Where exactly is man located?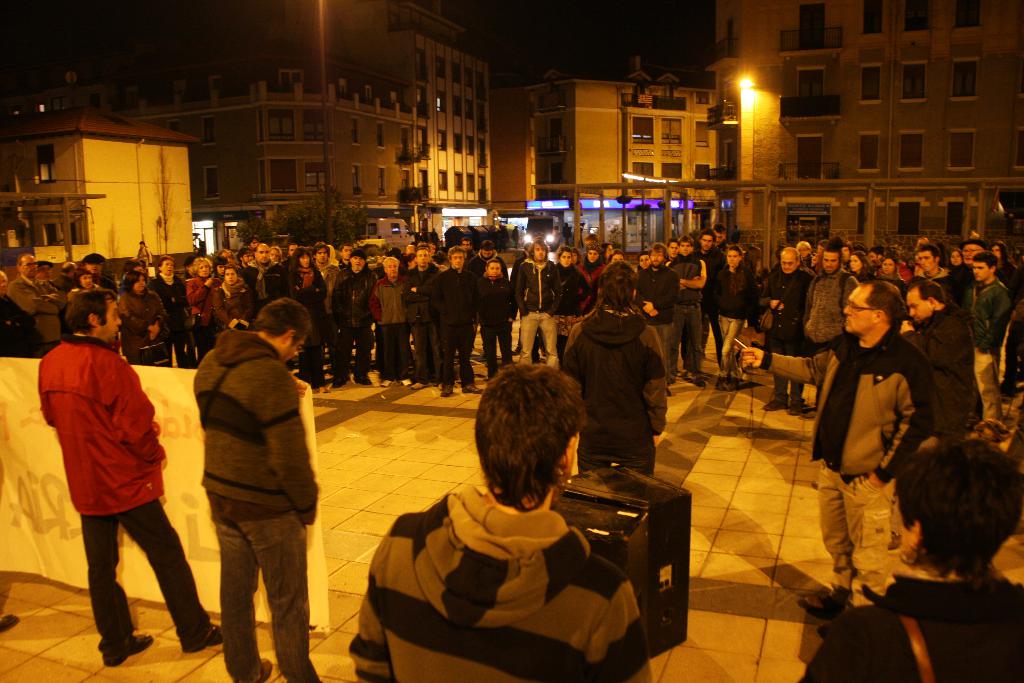
Its bounding box is {"left": 191, "top": 299, "right": 320, "bottom": 682}.
